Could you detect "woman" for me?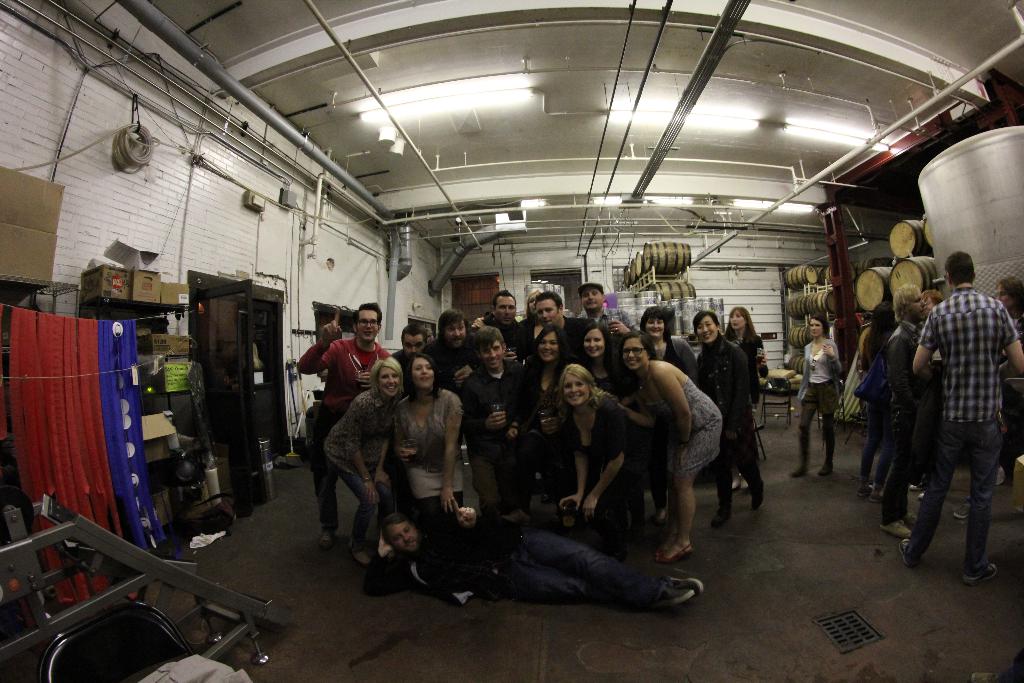
Detection result: 572,324,642,533.
